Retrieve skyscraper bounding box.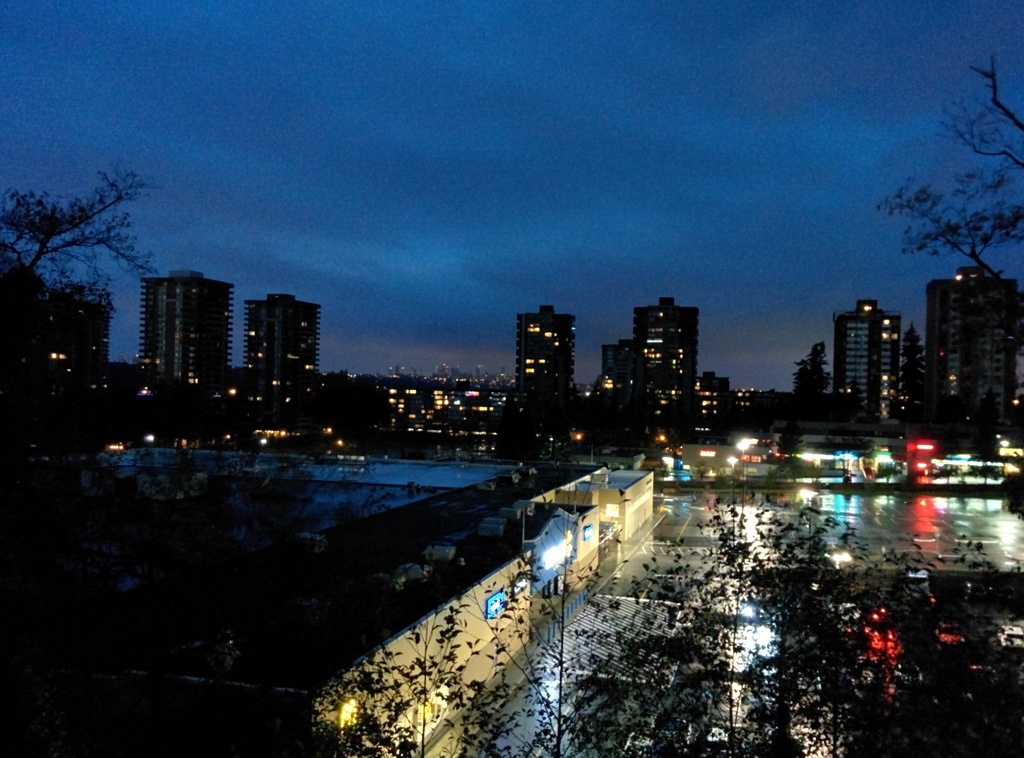
Bounding box: [left=243, top=290, right=331, bottom=426].
